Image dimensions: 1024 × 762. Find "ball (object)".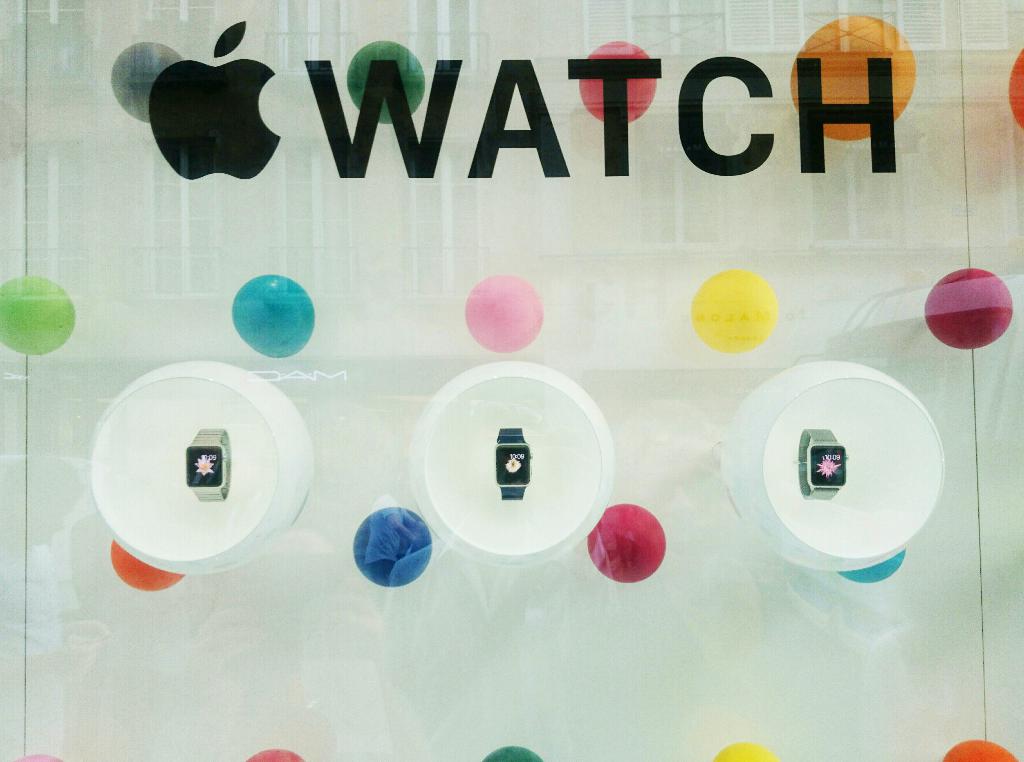
462 275 545 353.
